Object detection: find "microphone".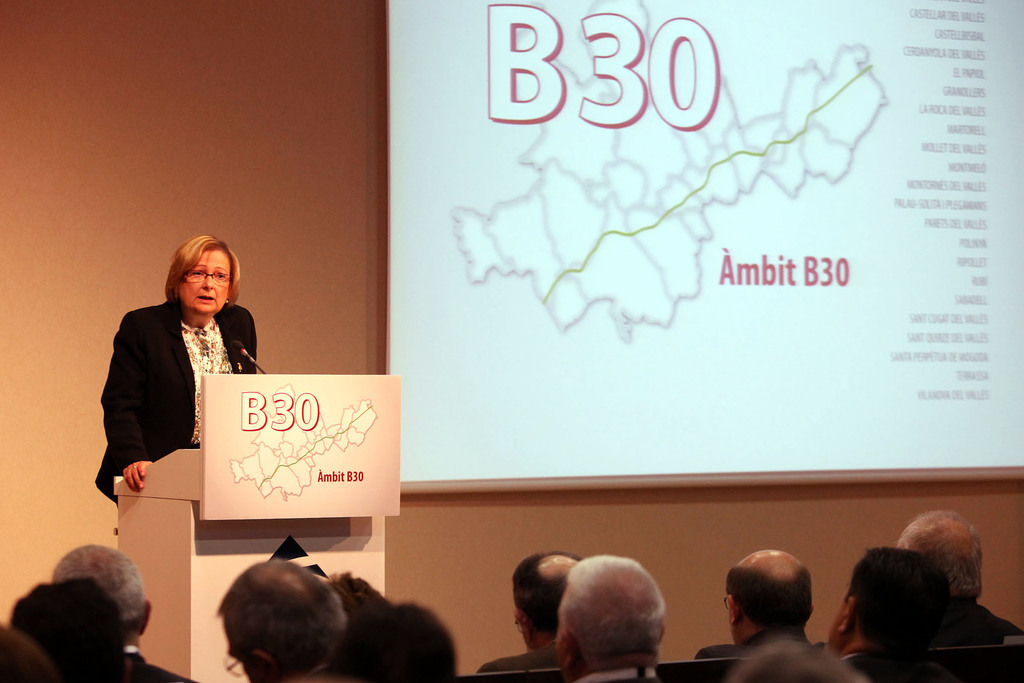
Rect(228, 337, 246, 357).
